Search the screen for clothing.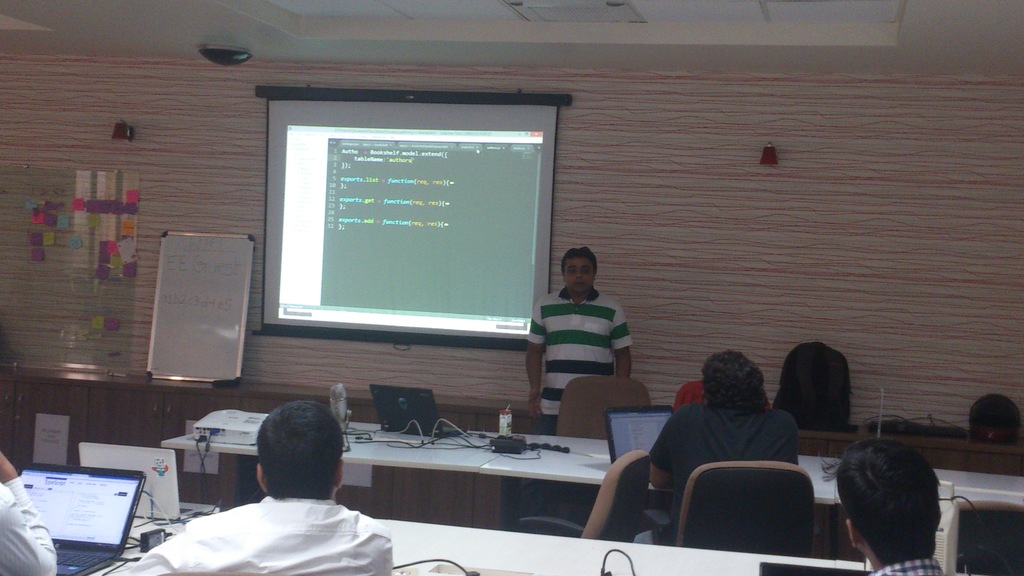
Found at bbox(533, 267, 641, 406).
